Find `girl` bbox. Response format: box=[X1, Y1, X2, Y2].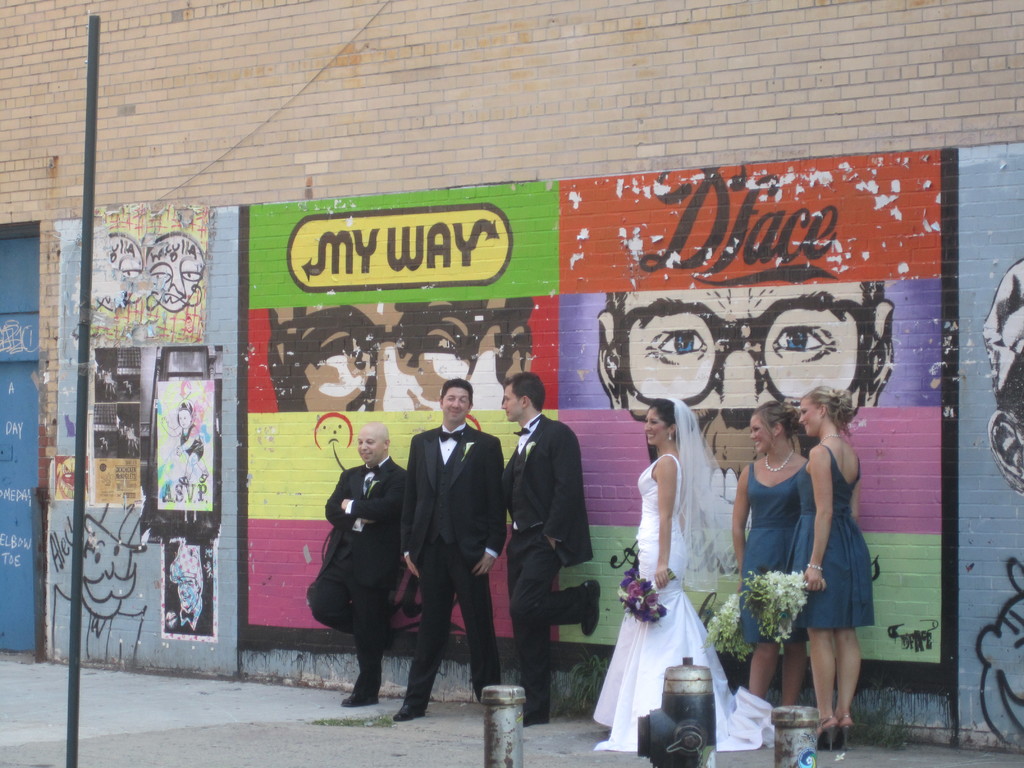
box=[797, 382, 875, 751].
